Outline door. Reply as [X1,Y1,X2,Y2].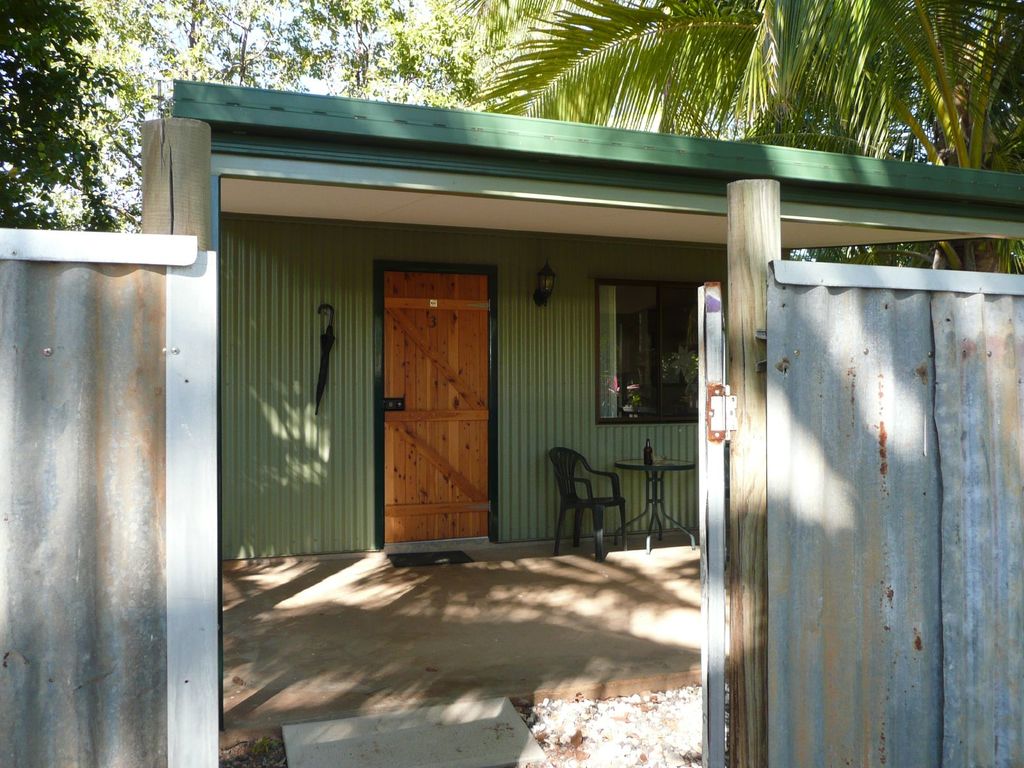
[371,239,498,567].
